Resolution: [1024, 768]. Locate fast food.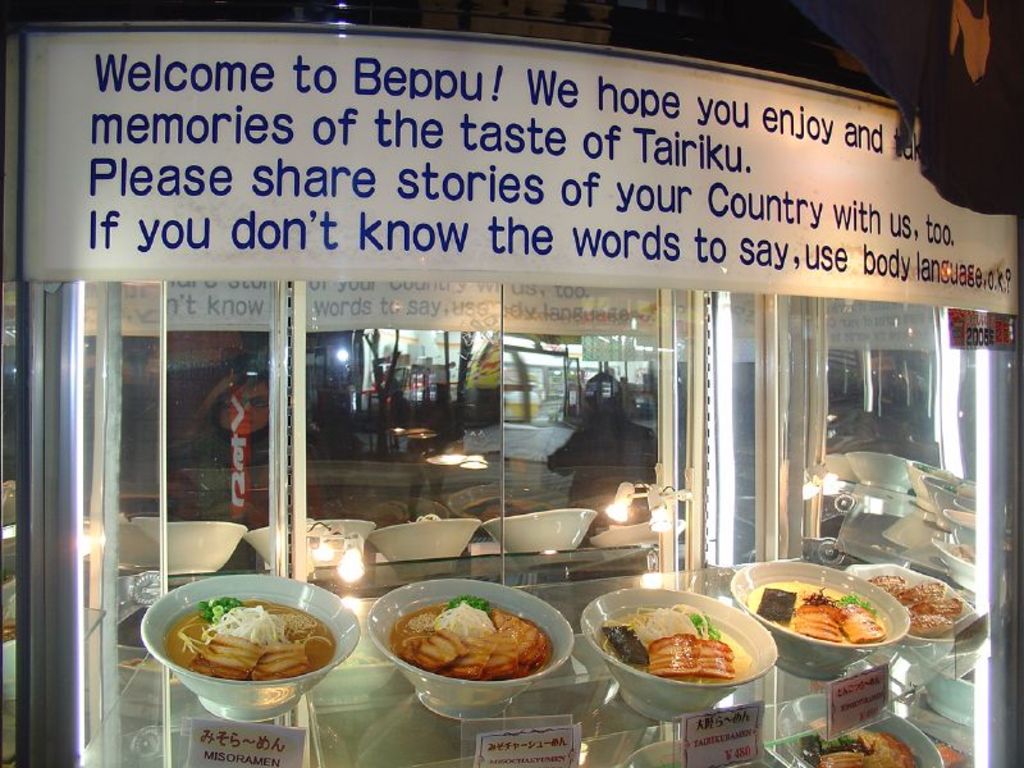
(598,607,767,694).
